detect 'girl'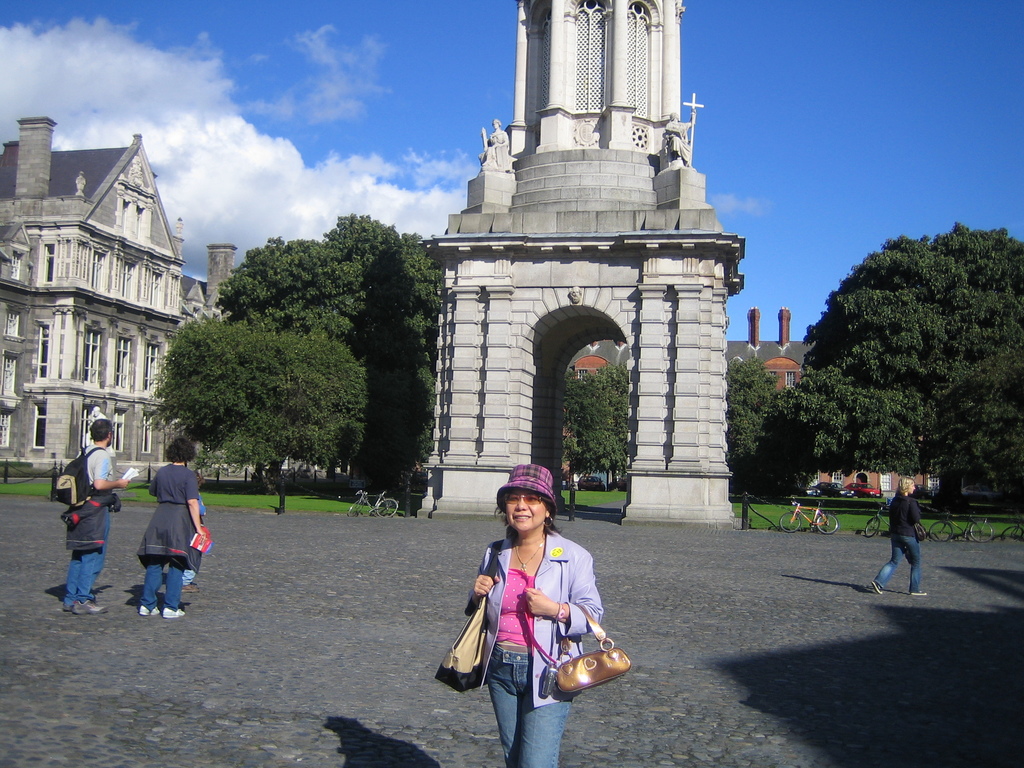
870:475:927:594
